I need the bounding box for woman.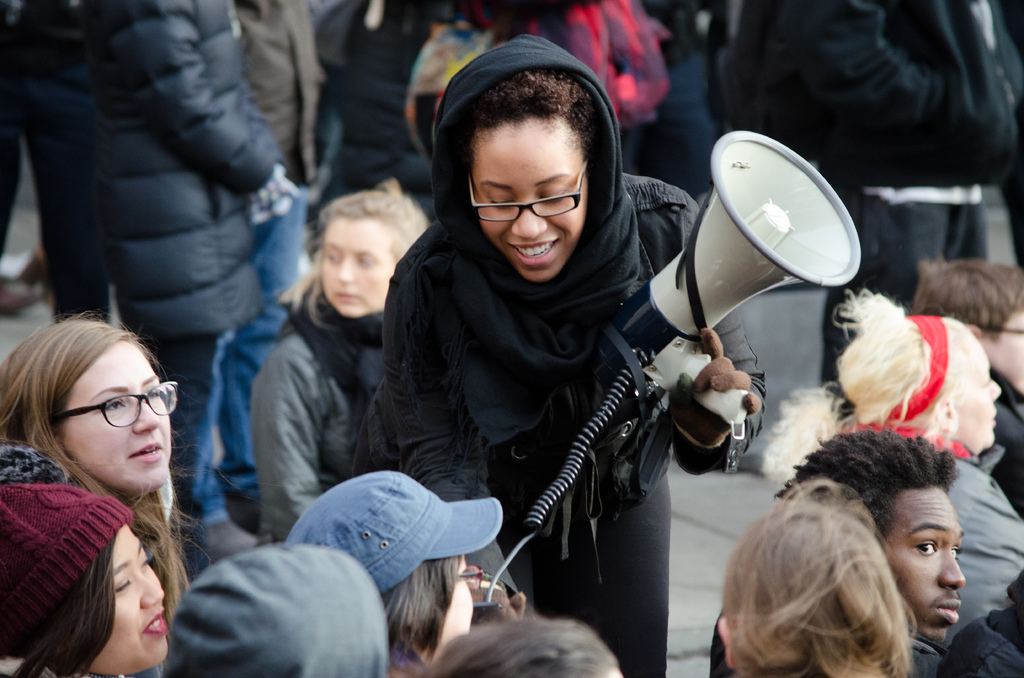
Here it is: 243:164:435:562.
